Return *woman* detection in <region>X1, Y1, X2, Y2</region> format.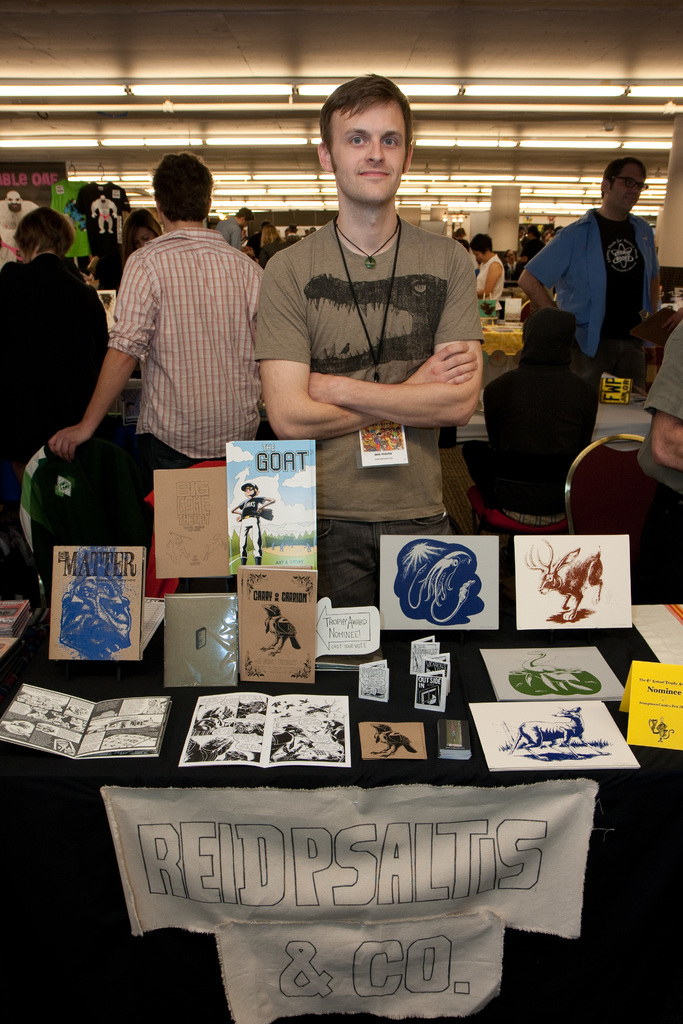
<region>467, 232, 504, 319</region>.
